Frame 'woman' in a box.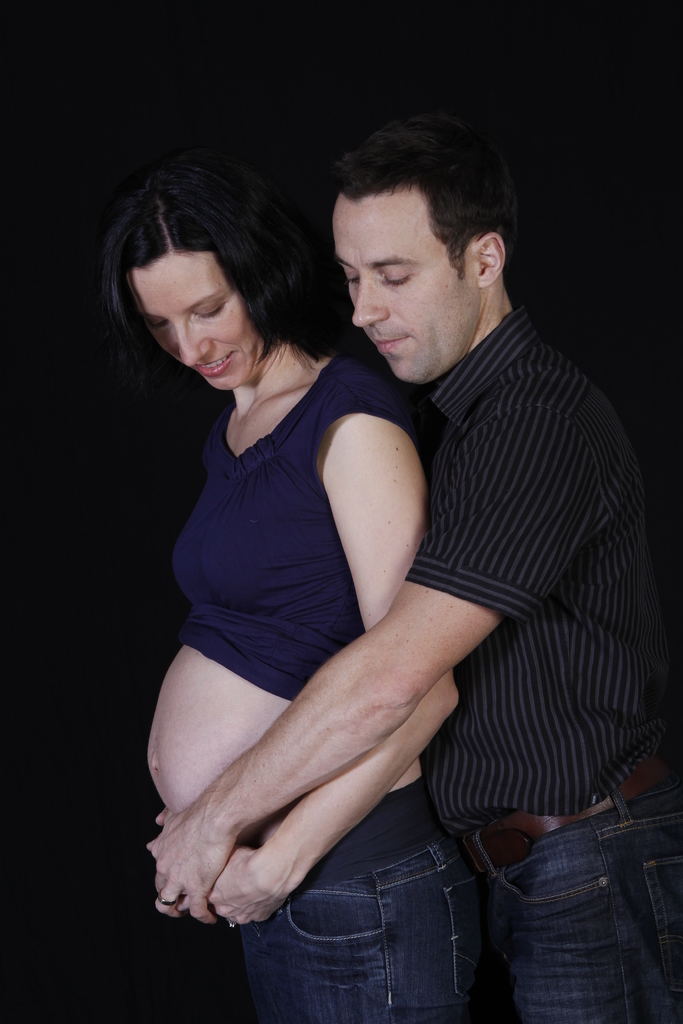
(left=113, top=133, right=567, bottom=1014).
